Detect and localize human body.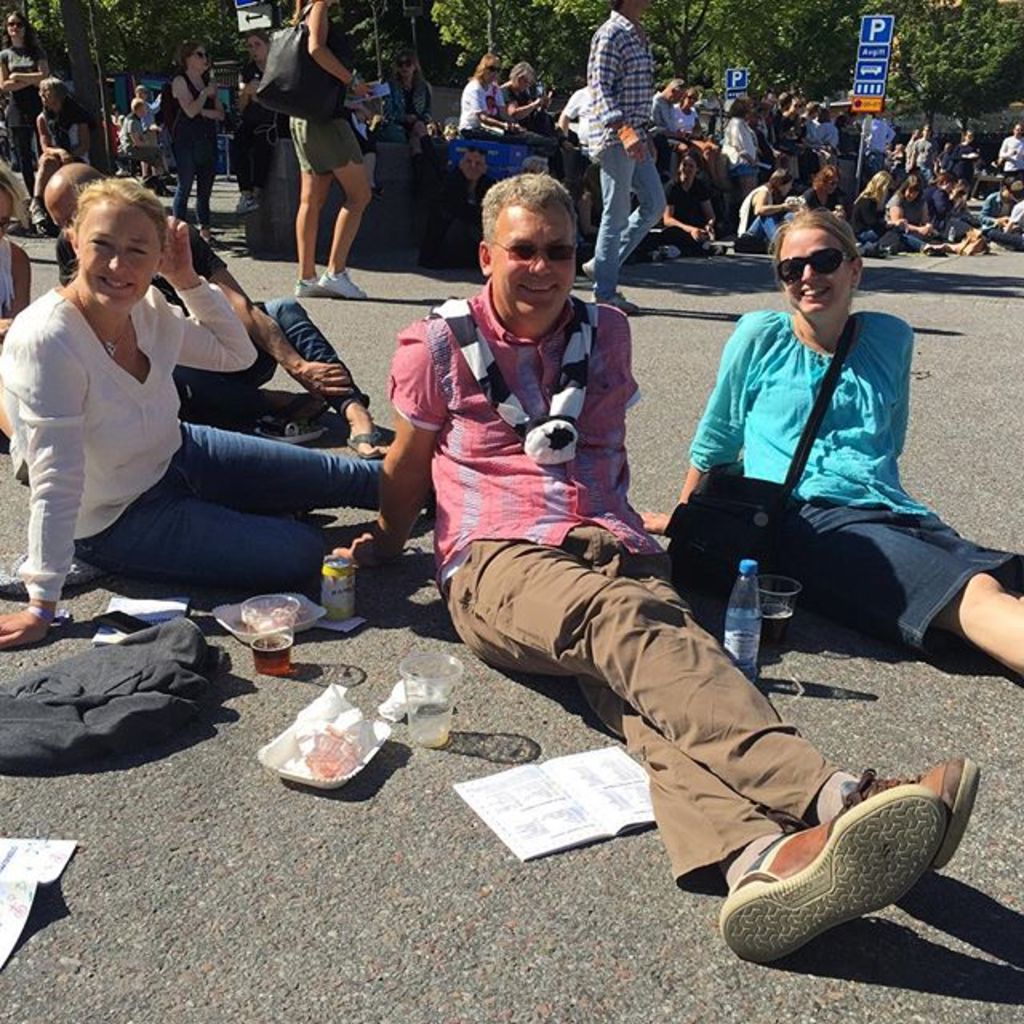
Localized at pyautogui.locateOnScreen(173, 75, 224, 227).
